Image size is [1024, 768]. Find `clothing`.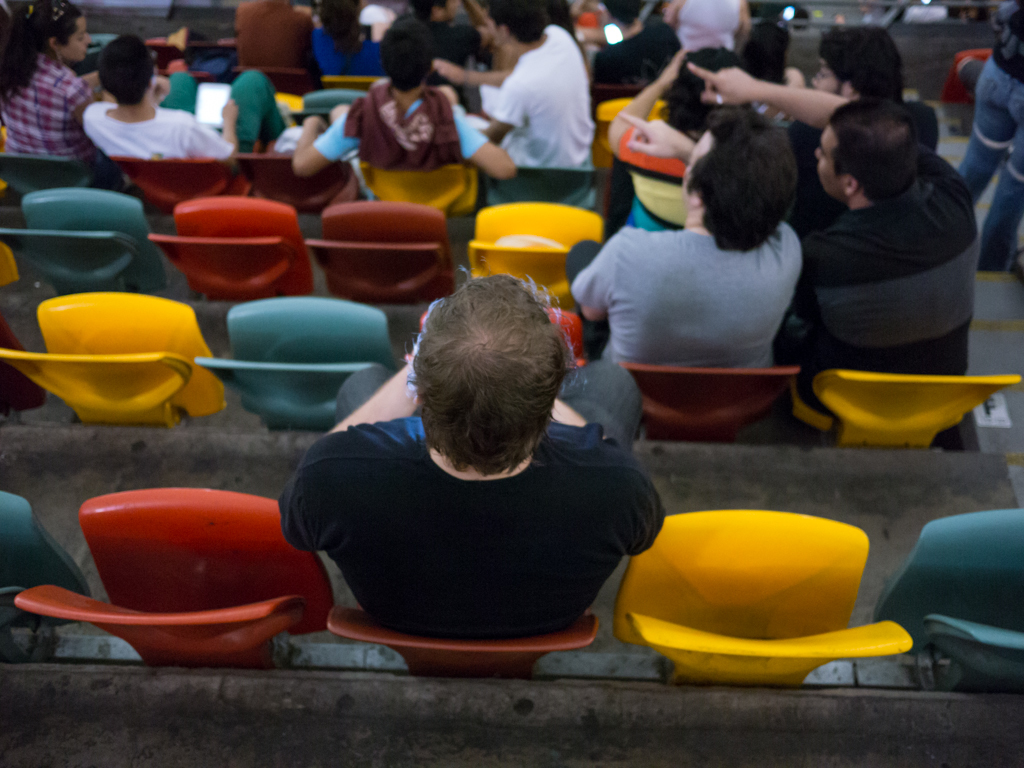
bbox=(279, 361, 651, 639).
